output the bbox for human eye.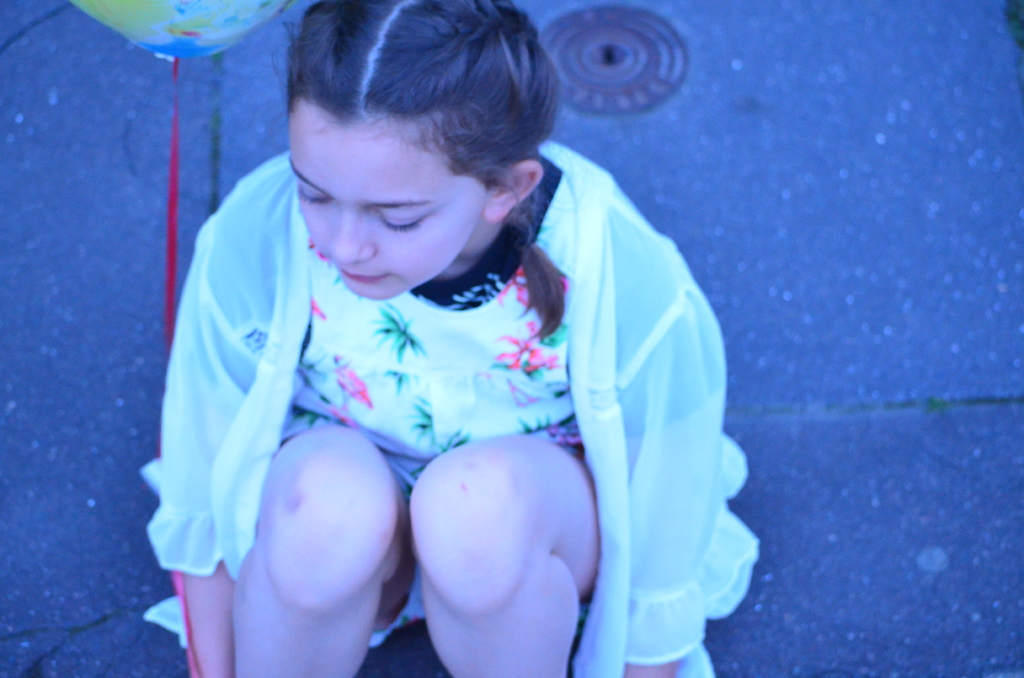
371, 208, 426, 237.
